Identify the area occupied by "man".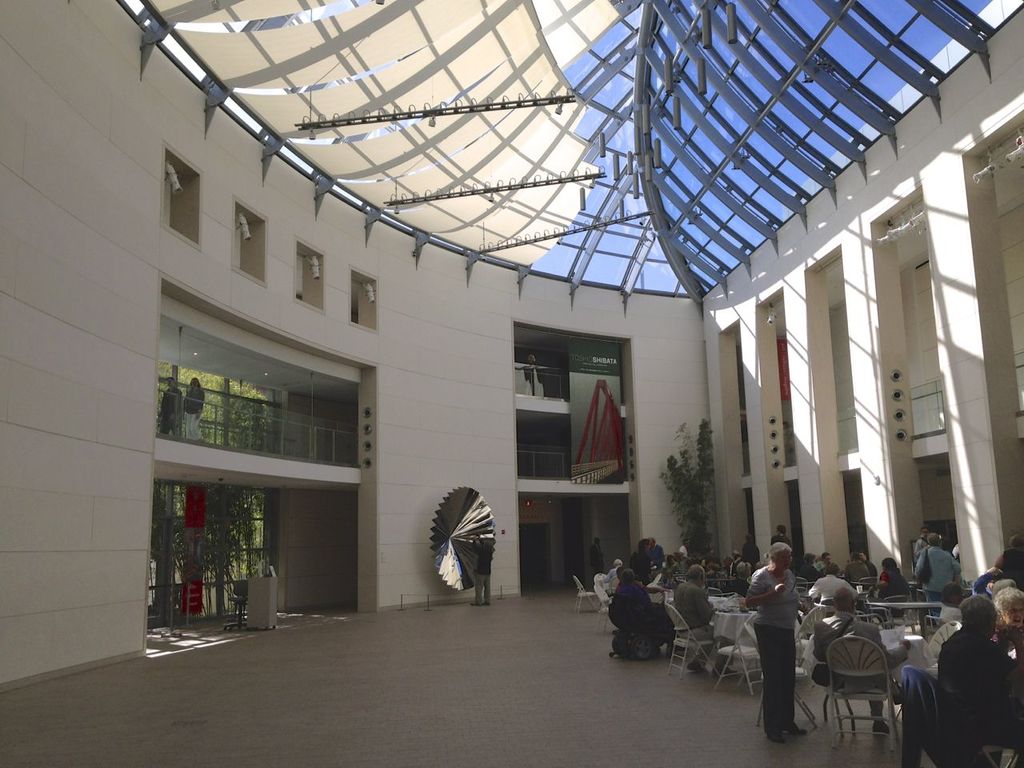
Area: left=668, top=558, right=740, bottom=678.
